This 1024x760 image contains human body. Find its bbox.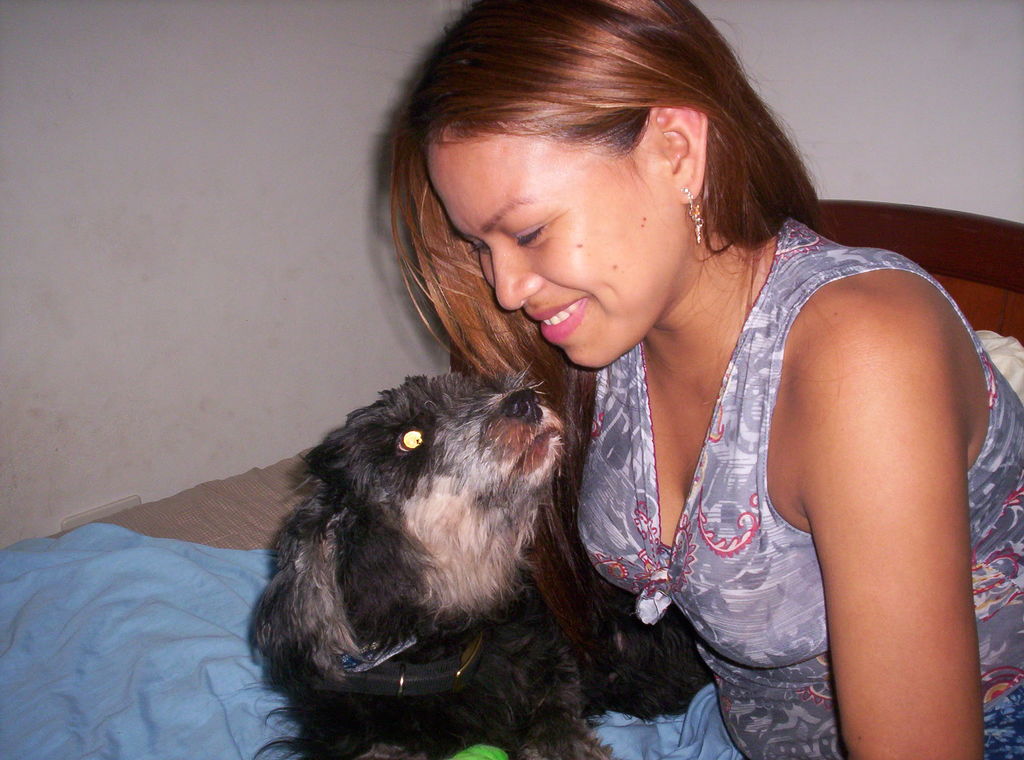
detection(387, 0, 1023, 759).
